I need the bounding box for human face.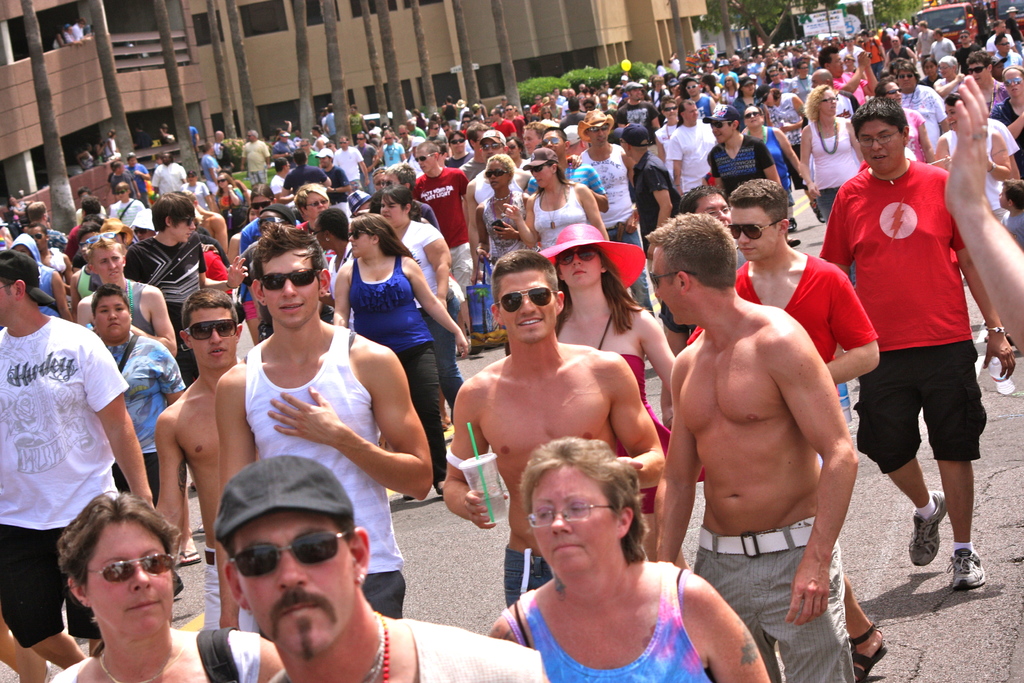
Here it is: detection(694, 194, 729, 227).
